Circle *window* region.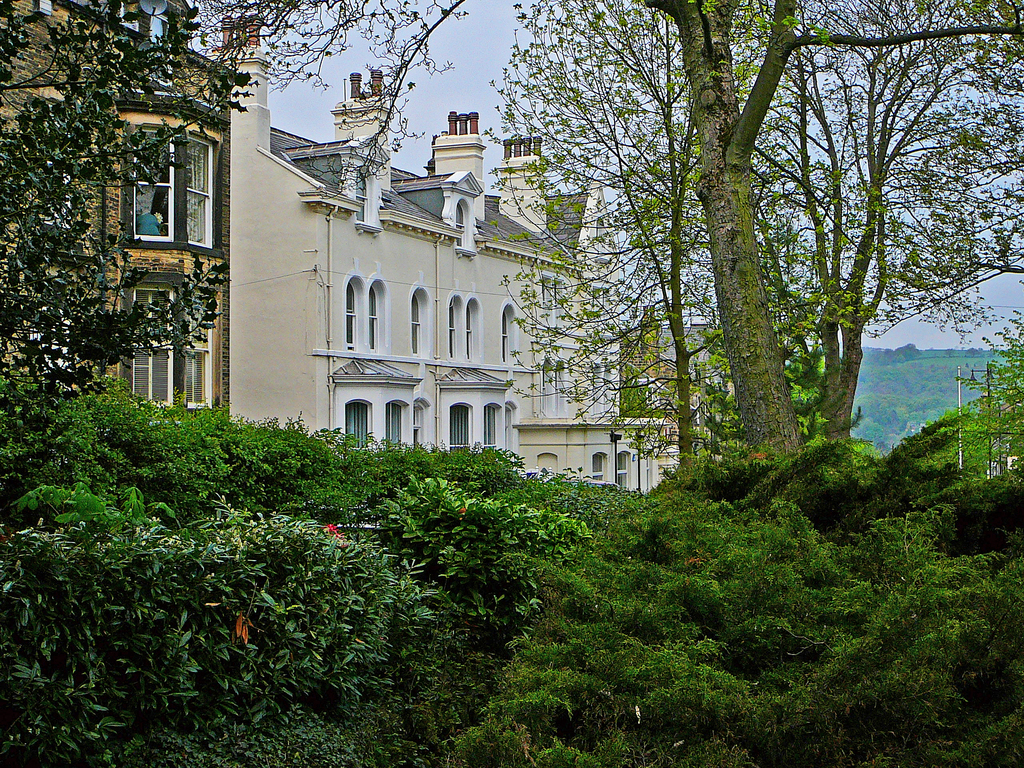
Region: rect(351, 169, 372, 226).
